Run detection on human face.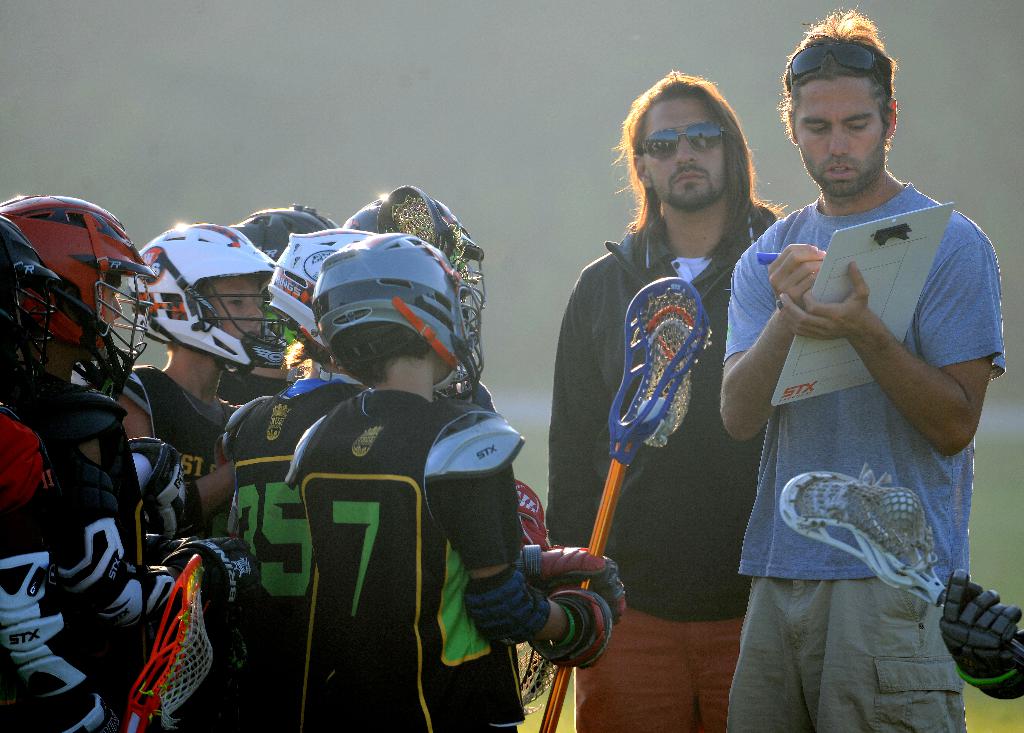
Result: 204,277,266,341.
